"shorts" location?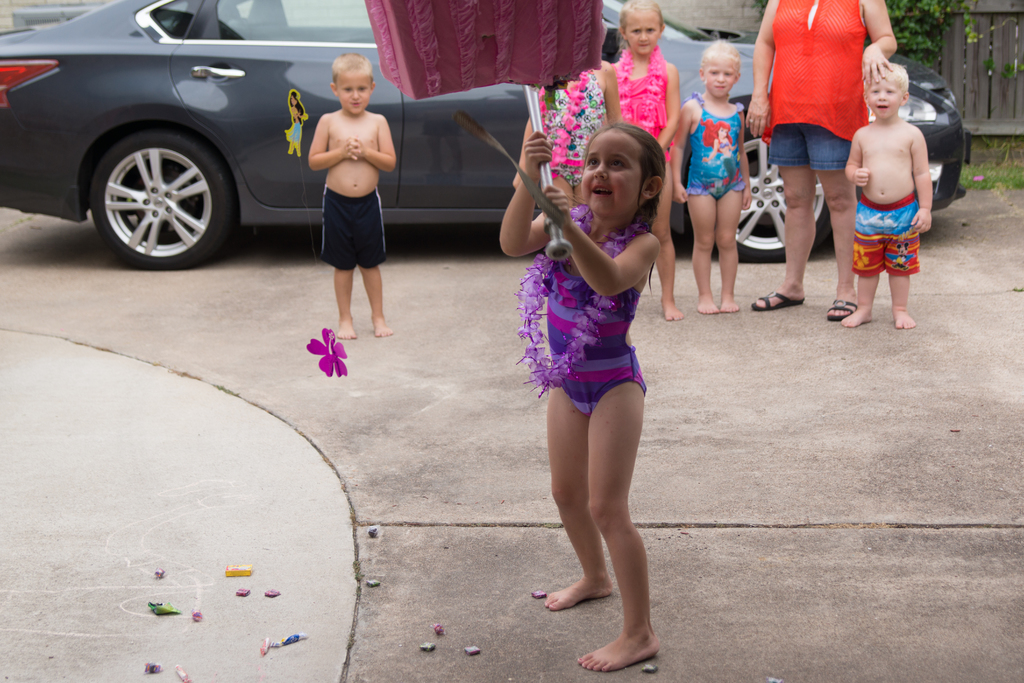
<bbox>687, 177, 746, 198</bbox>
